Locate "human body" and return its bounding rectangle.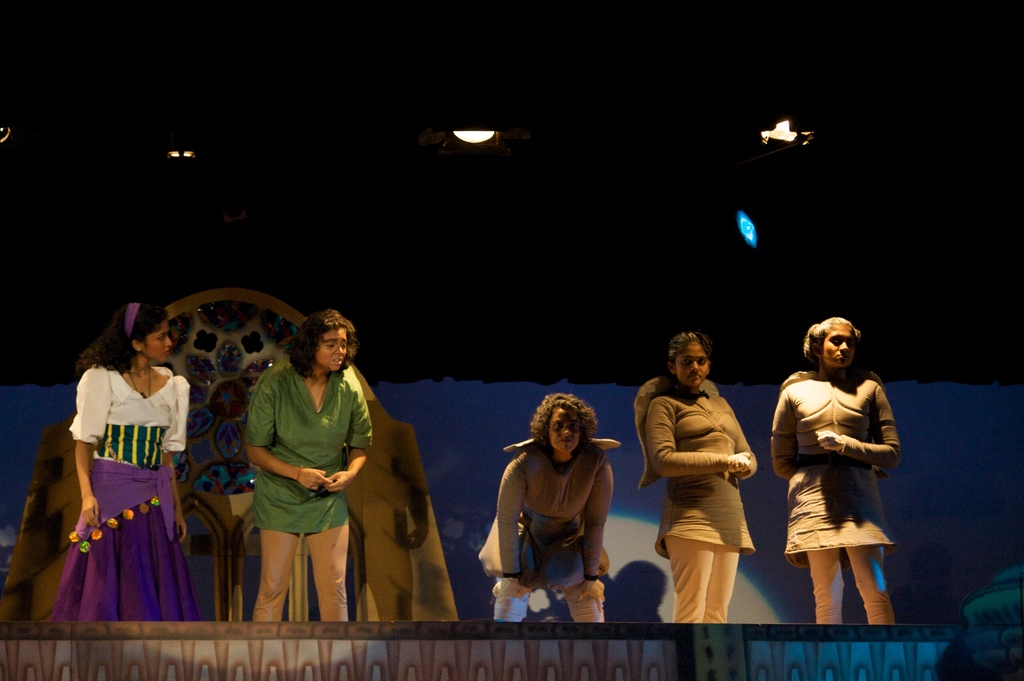
[left=641, top=340, right=757, bottom=605].
